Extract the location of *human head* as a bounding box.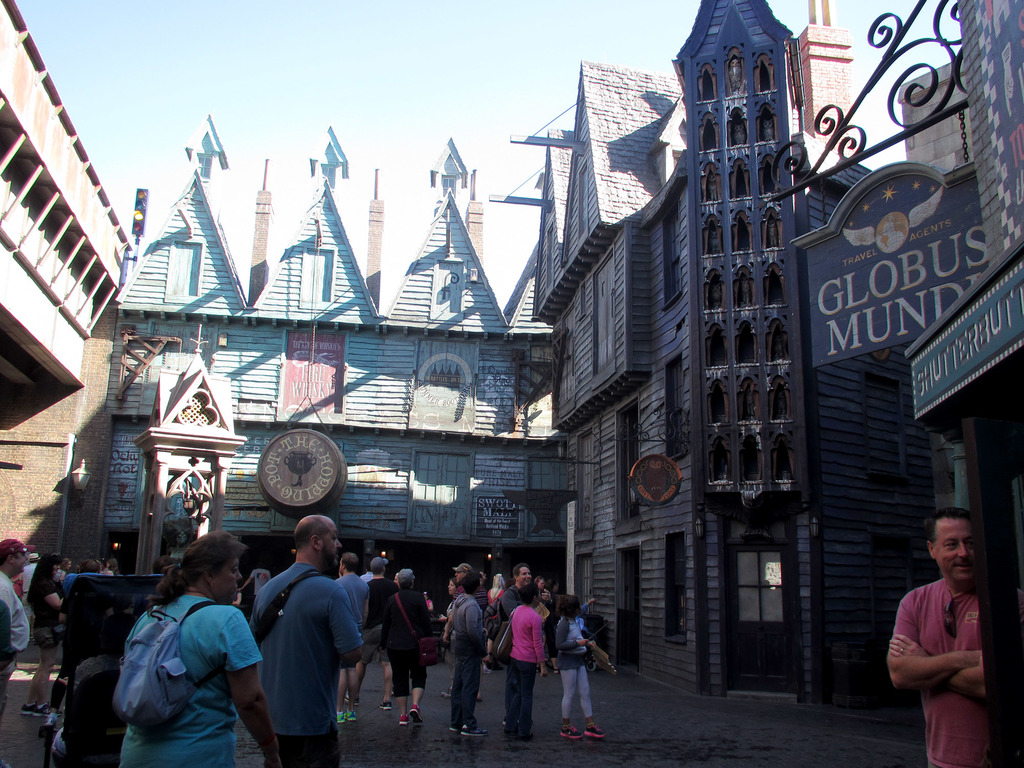
[554,593,579,616].
